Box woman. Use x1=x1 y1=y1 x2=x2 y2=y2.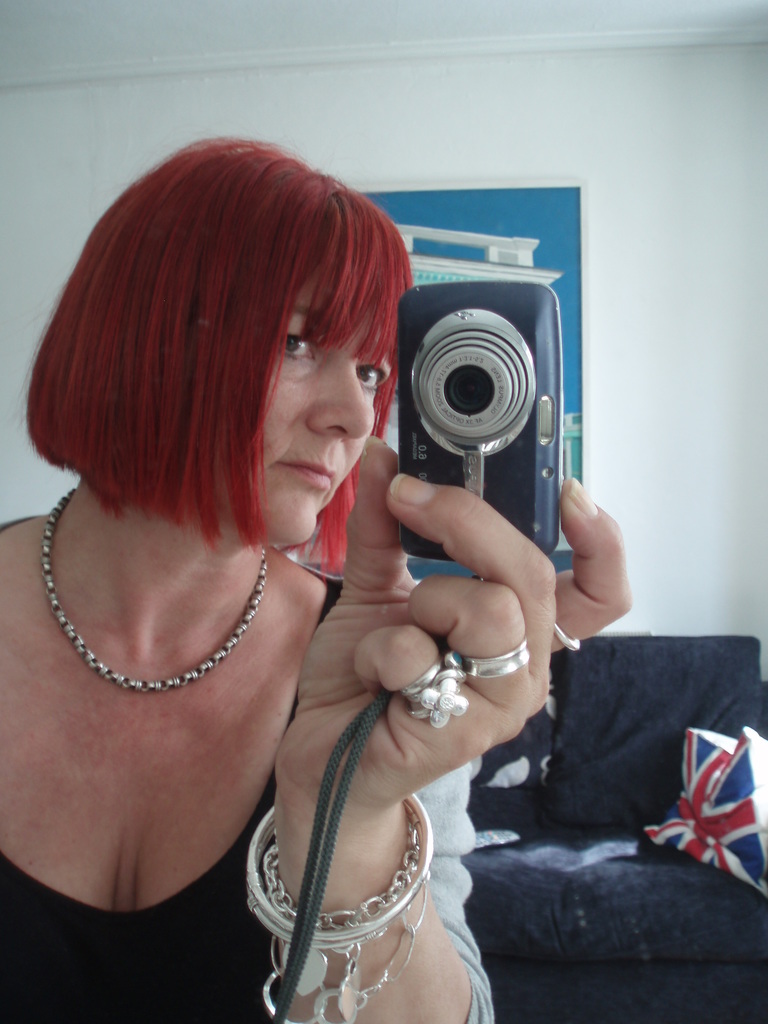
x1=0 y1=133 x2=634 y2=1023.
